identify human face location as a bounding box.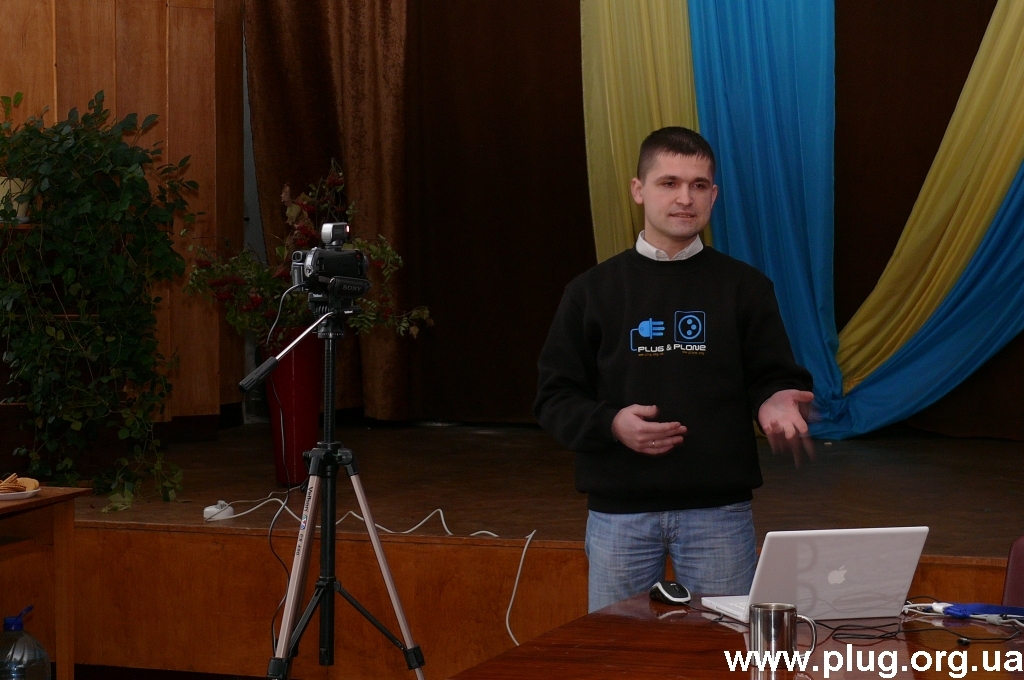
{"left": 646, "top": 150, "right": 712, "bottom": 243}.
